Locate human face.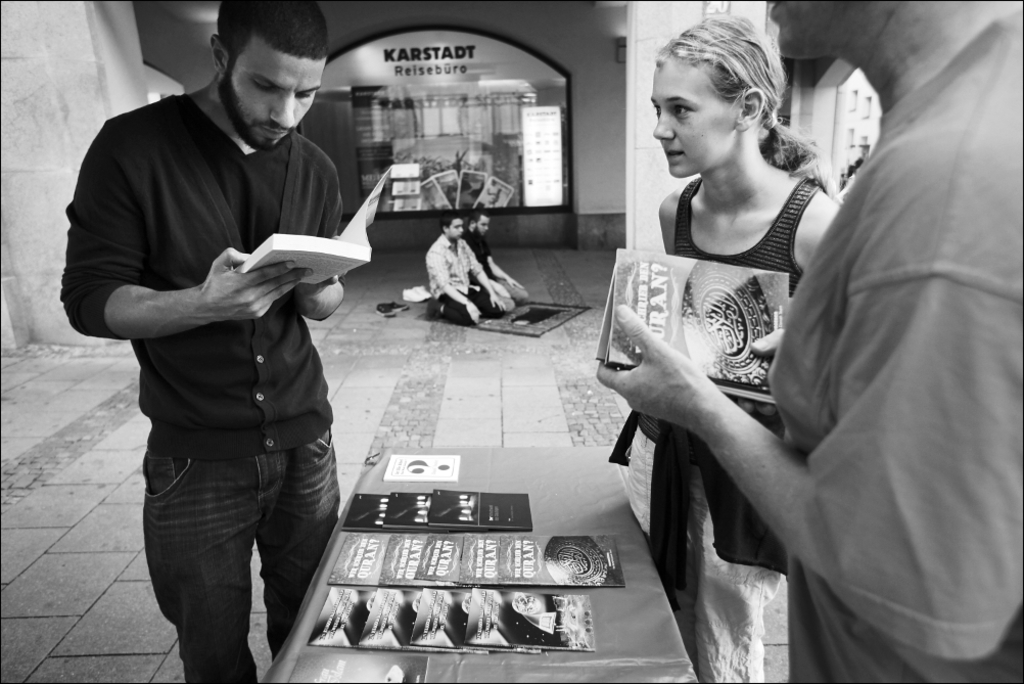
Bounding box: <region>650, 54, 741, 180</region>.
